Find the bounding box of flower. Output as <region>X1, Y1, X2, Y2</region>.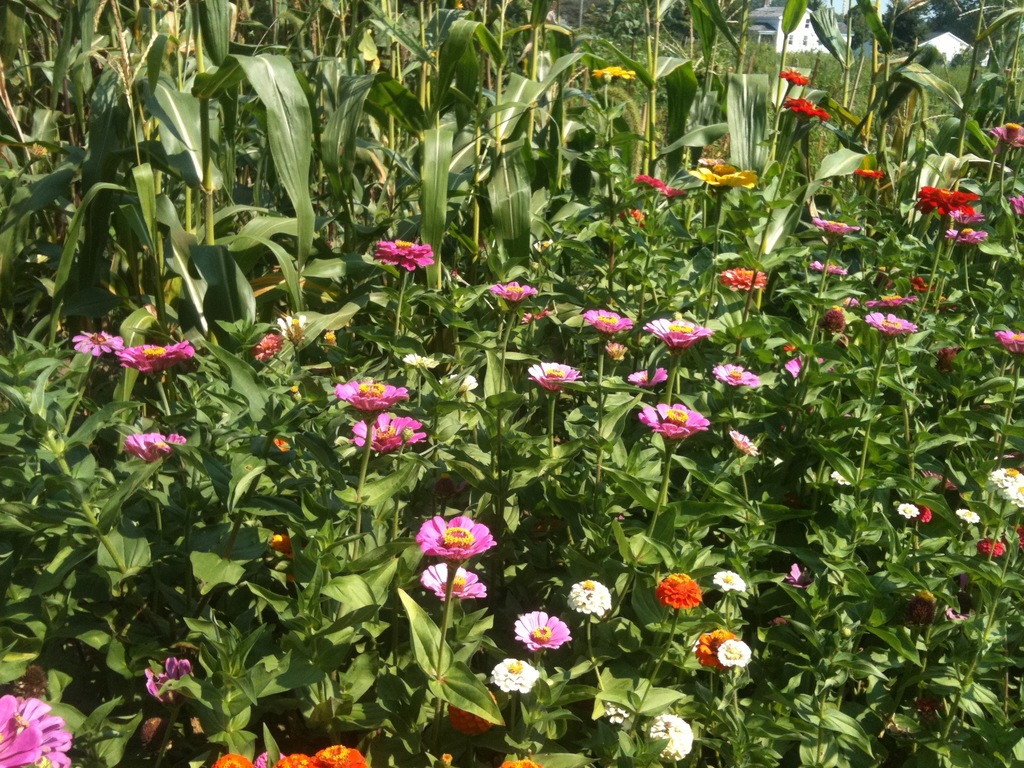
<region>689, 164, 763, 193</region>.
